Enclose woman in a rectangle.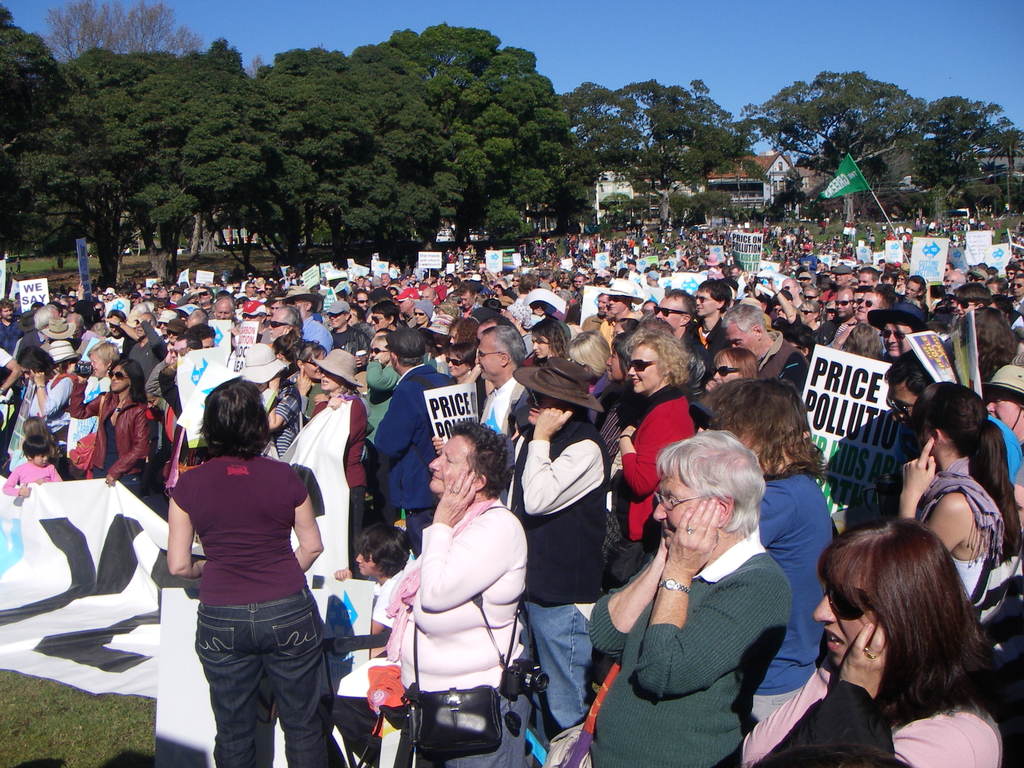
530 320 568 358.
